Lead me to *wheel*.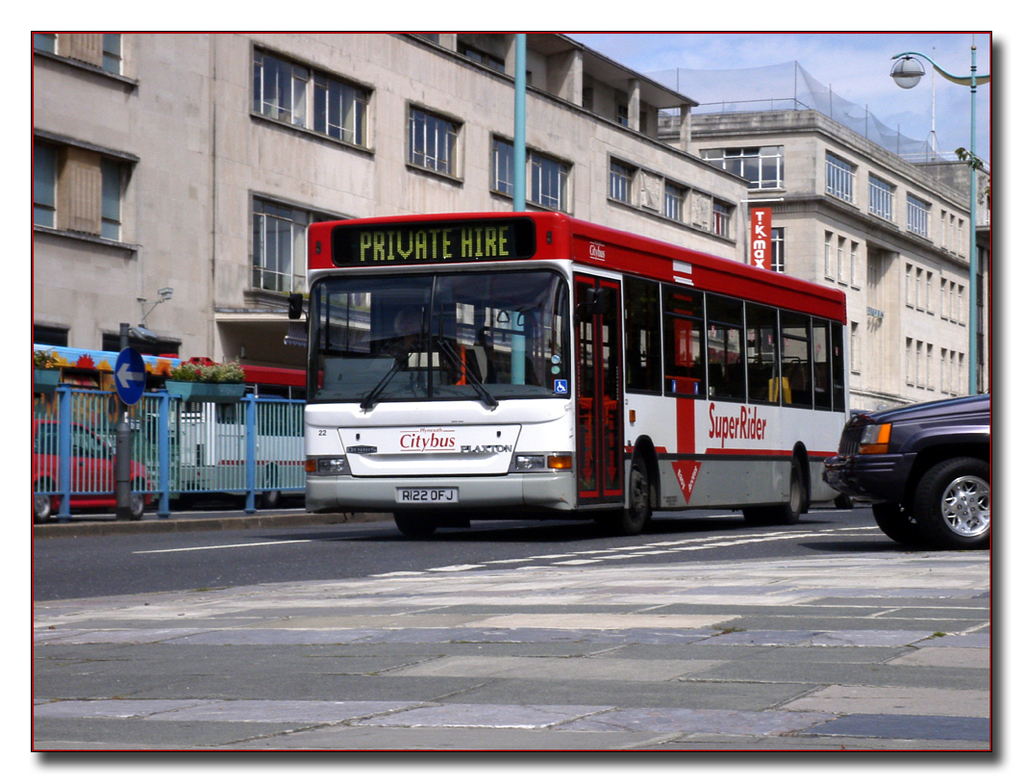
Lead to x1=834, y1=493, x2=855, y2=511.
